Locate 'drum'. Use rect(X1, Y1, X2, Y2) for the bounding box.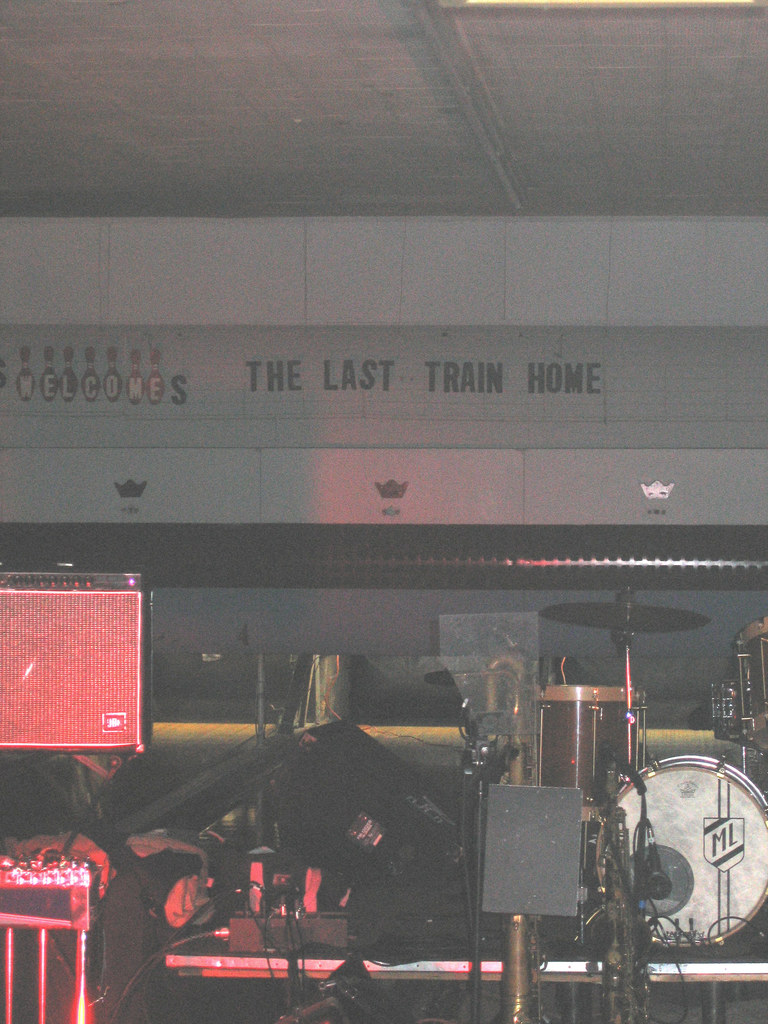
rect(732, 617, 767, 757).
